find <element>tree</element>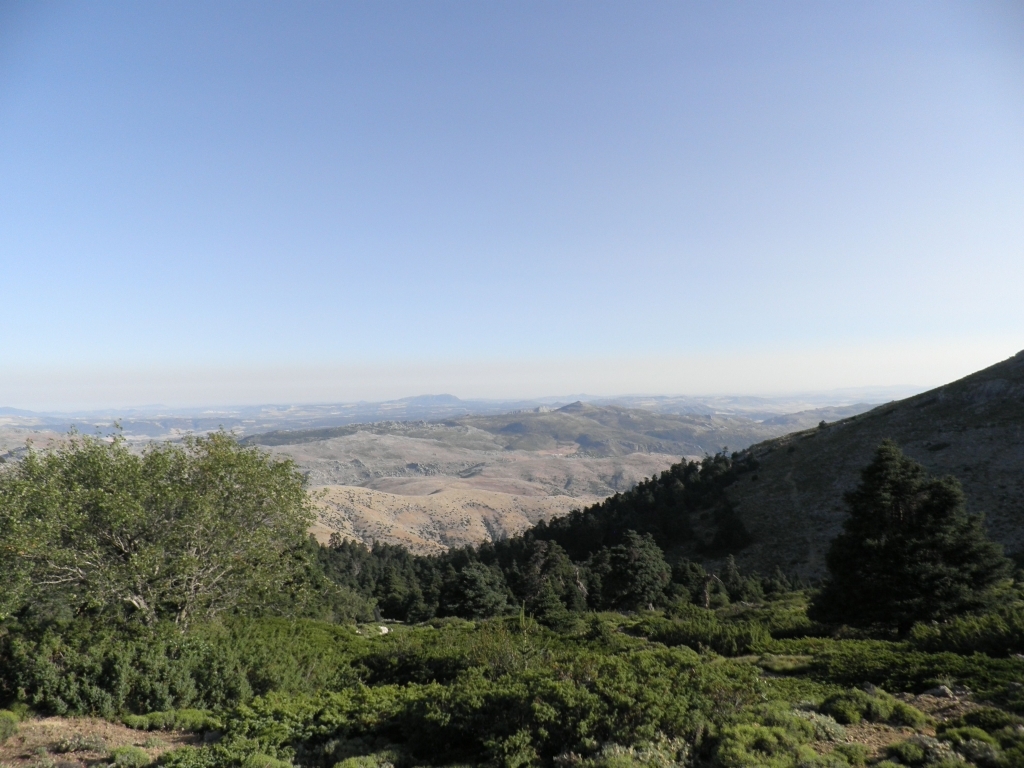
left=433, top=541, right=510, bottom=614
